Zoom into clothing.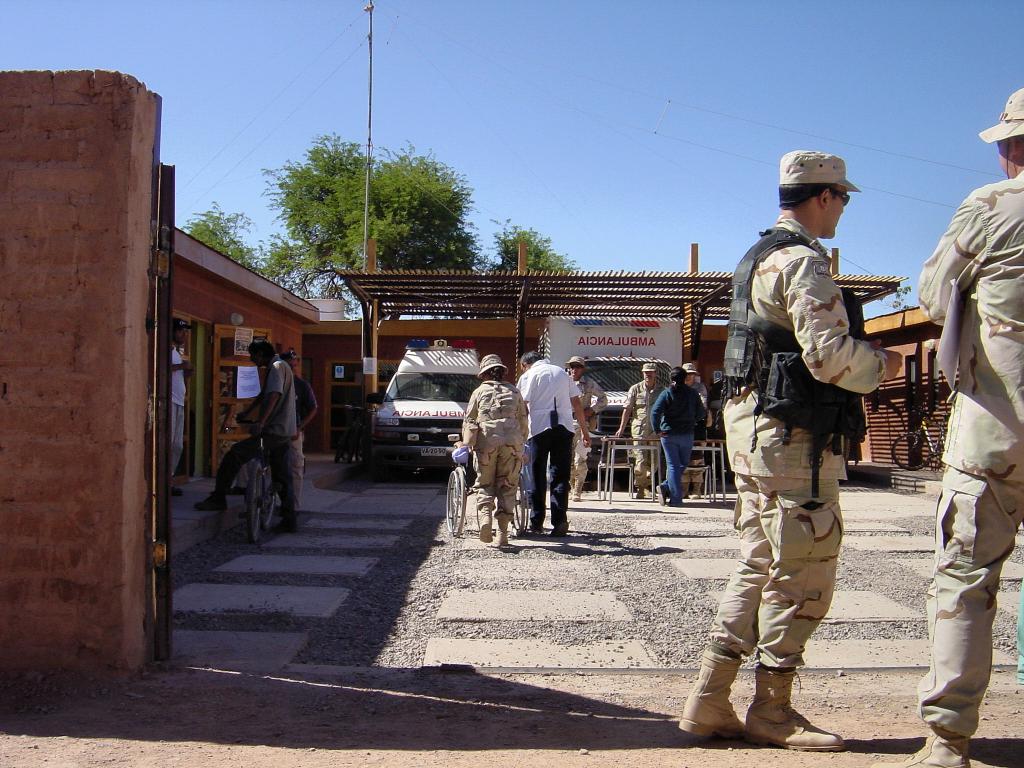
Zoom target: select_region(296, 378, 315, 420).
